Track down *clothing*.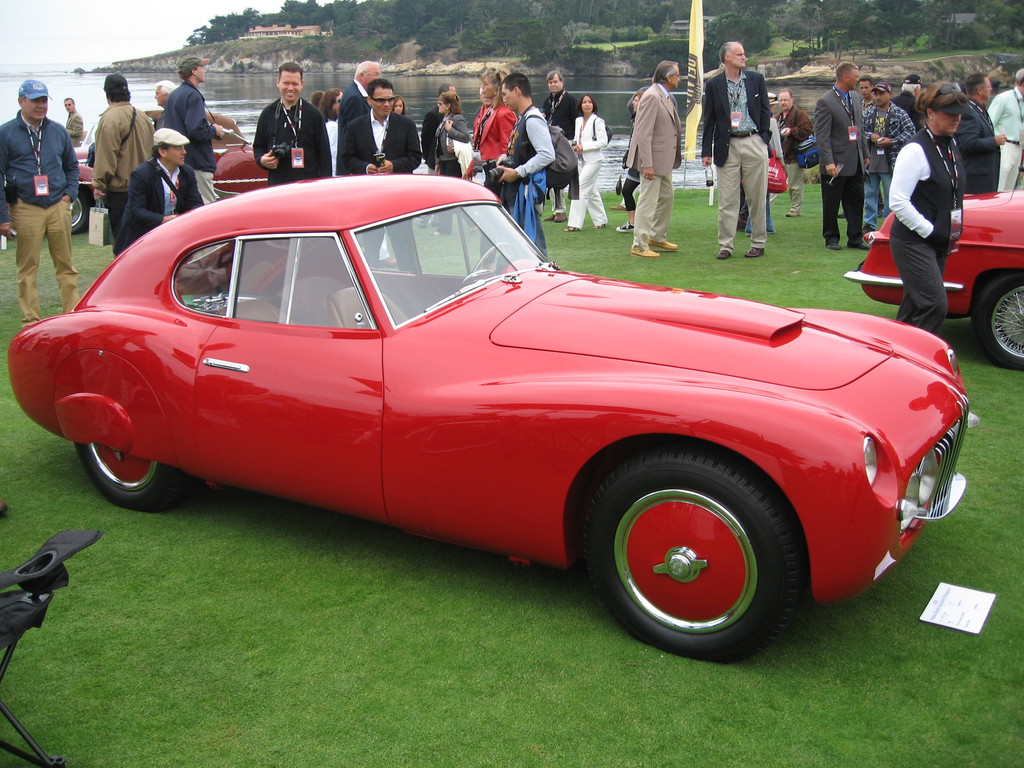
Tracked to Rect(918, 83, 966, 110).
